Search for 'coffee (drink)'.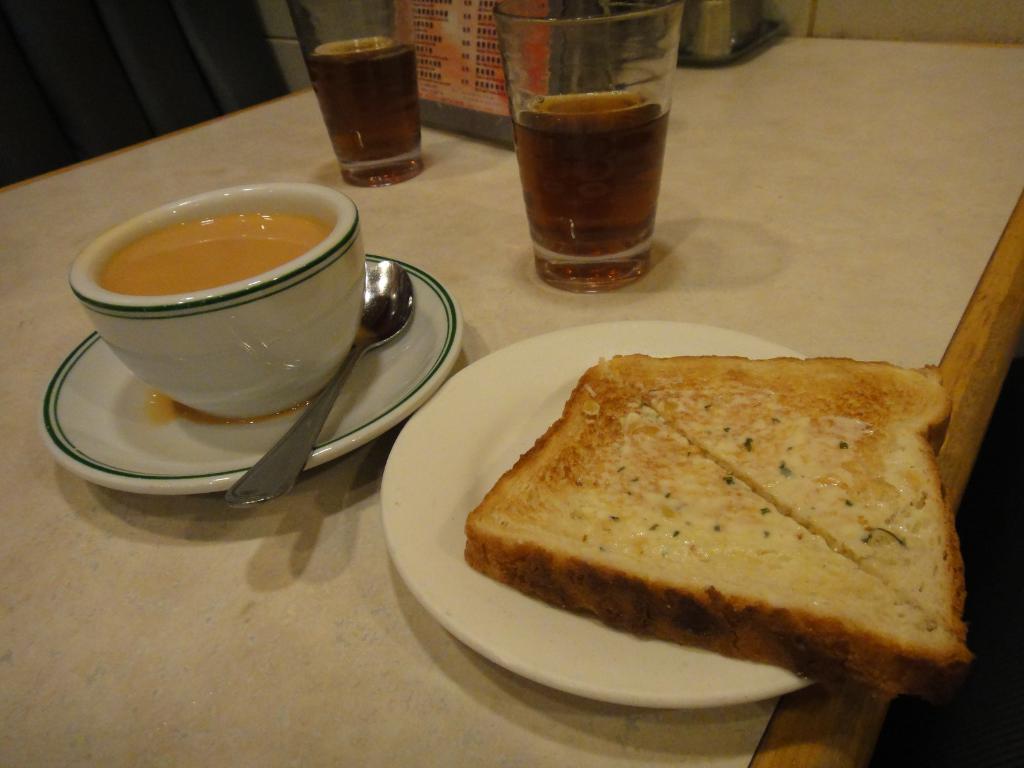
Found at {"x1": 310, "y1": 35, "x2": 416, "y2": 186}.
